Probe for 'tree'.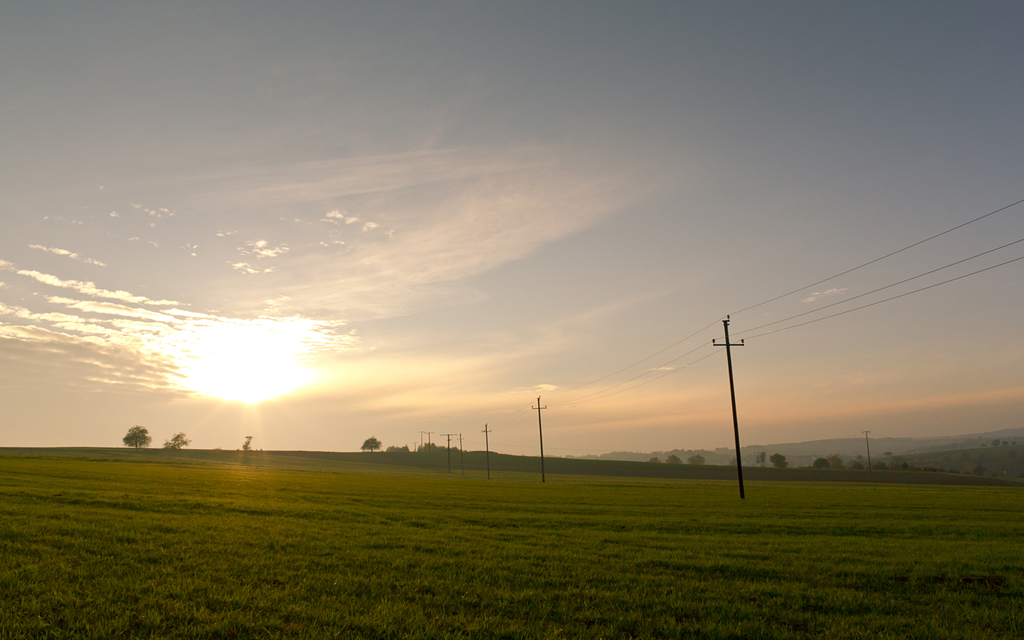
Probe result: 240, 434, 252, 454.
